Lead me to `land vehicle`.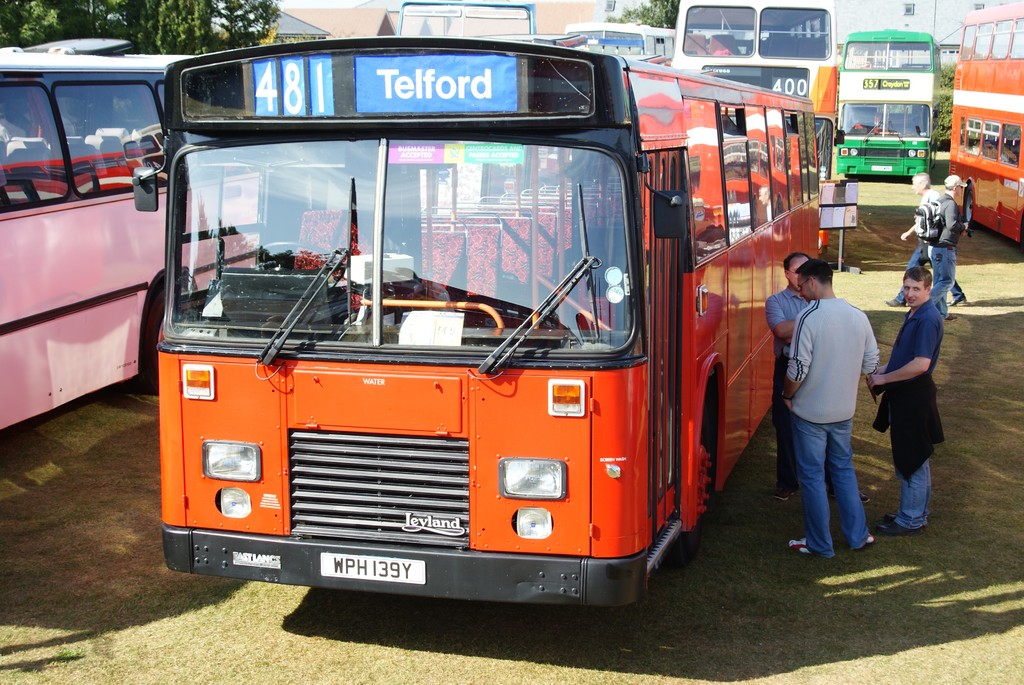
Lead to [566,22,673,65].
